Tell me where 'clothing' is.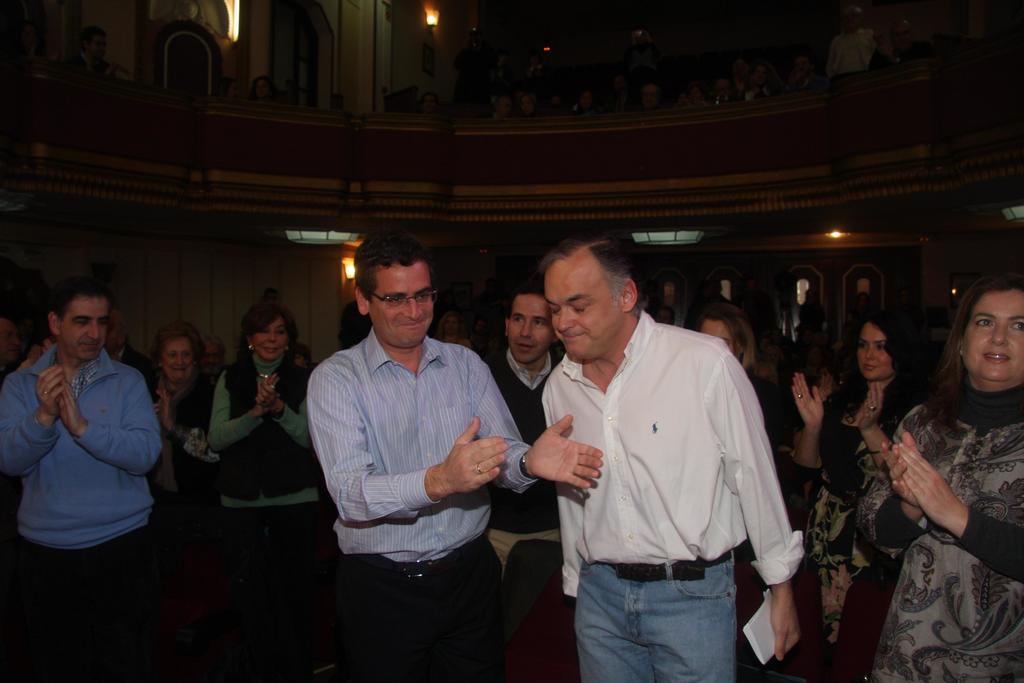
'clothing' is at bbox=(740, 366, 800, 525).
